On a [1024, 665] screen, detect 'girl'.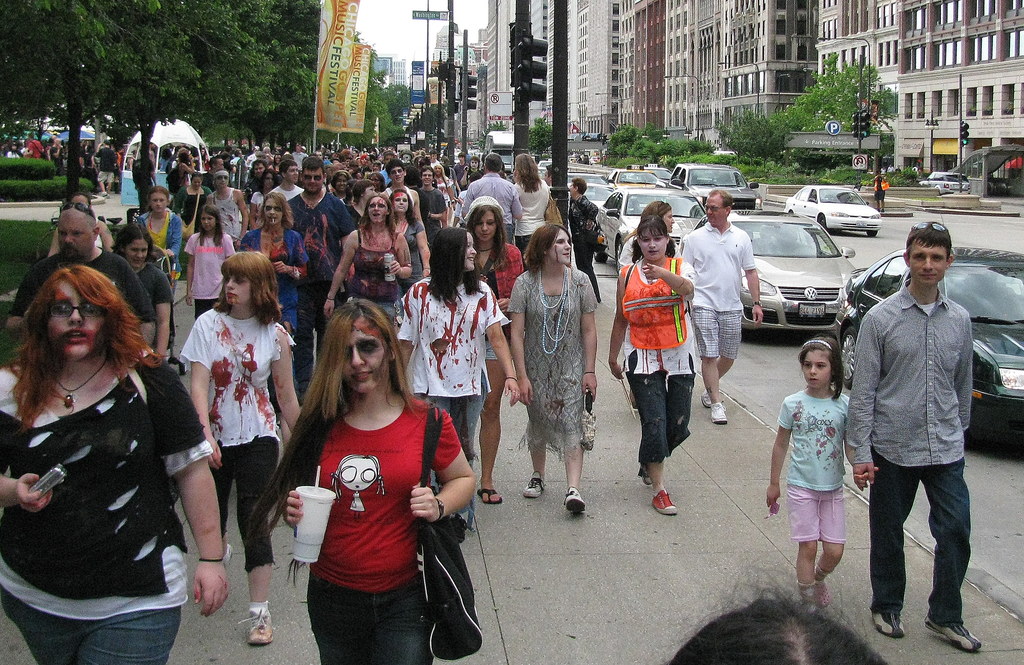
Rect(323, 193, 413, 317).
